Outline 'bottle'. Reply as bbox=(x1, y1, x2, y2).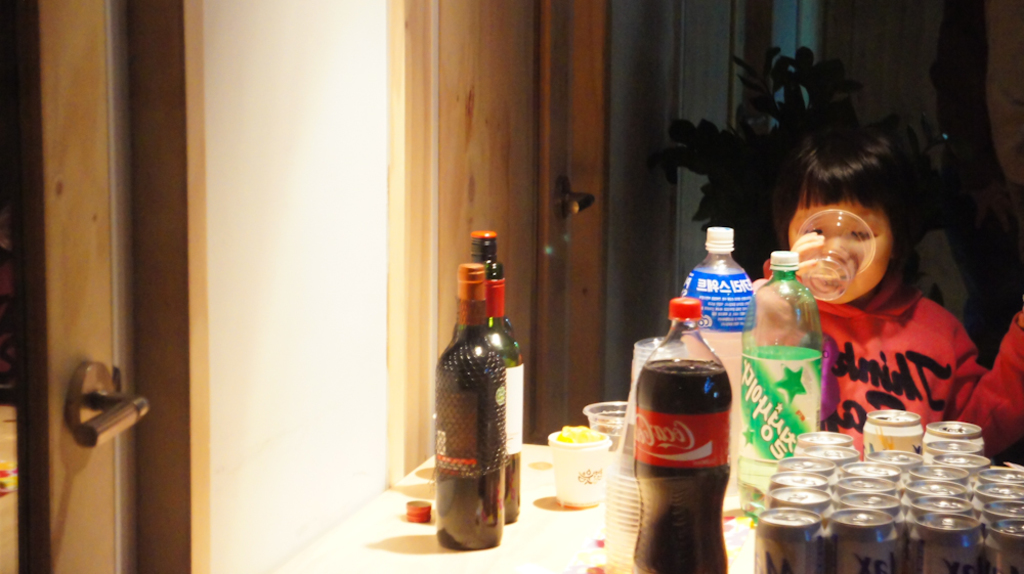
bbox=(488, 261, 525, 527).
